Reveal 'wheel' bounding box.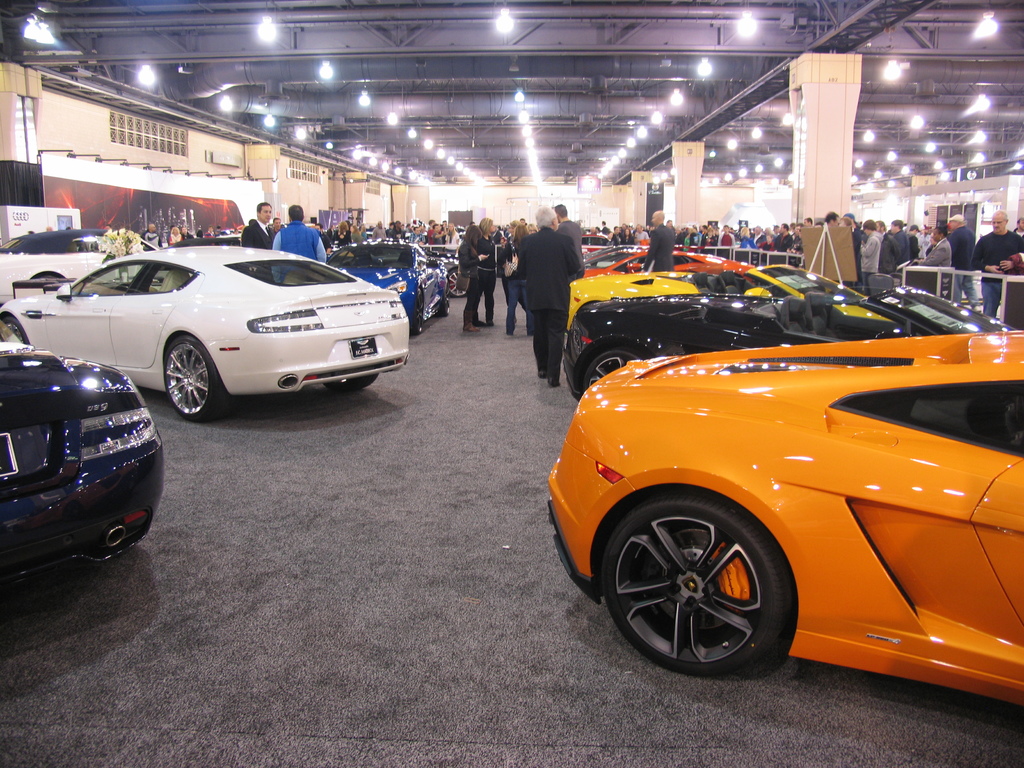
Revealed: crop(323, 374, 380, 391).
